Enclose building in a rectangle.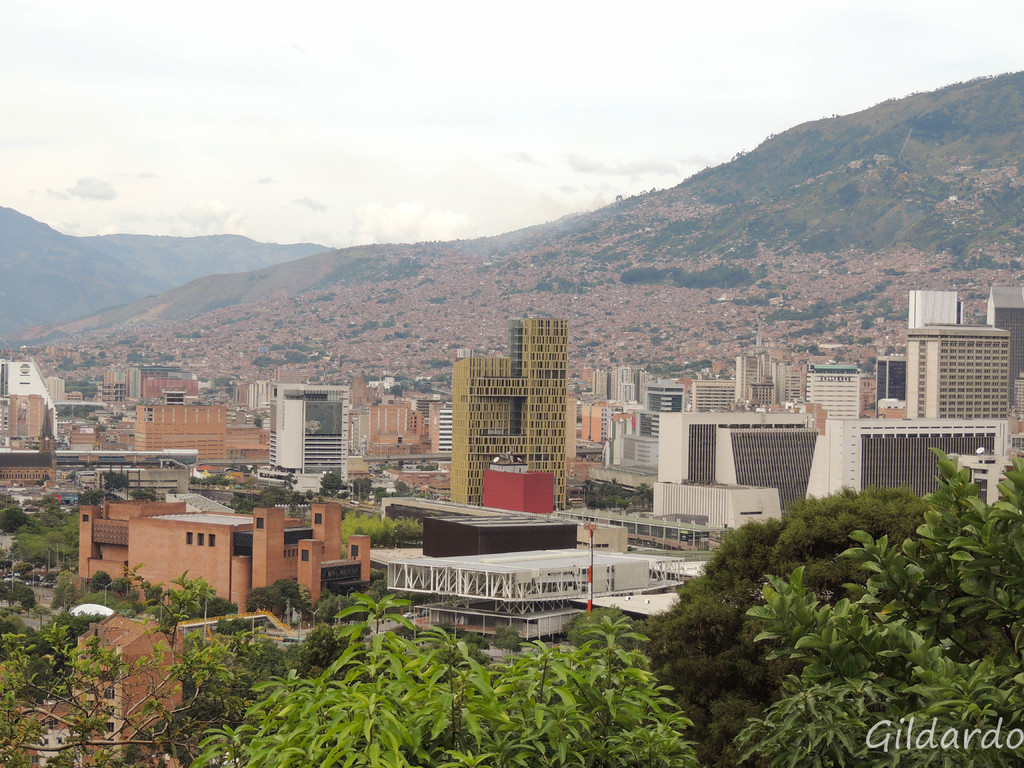
450/315/565/510.
